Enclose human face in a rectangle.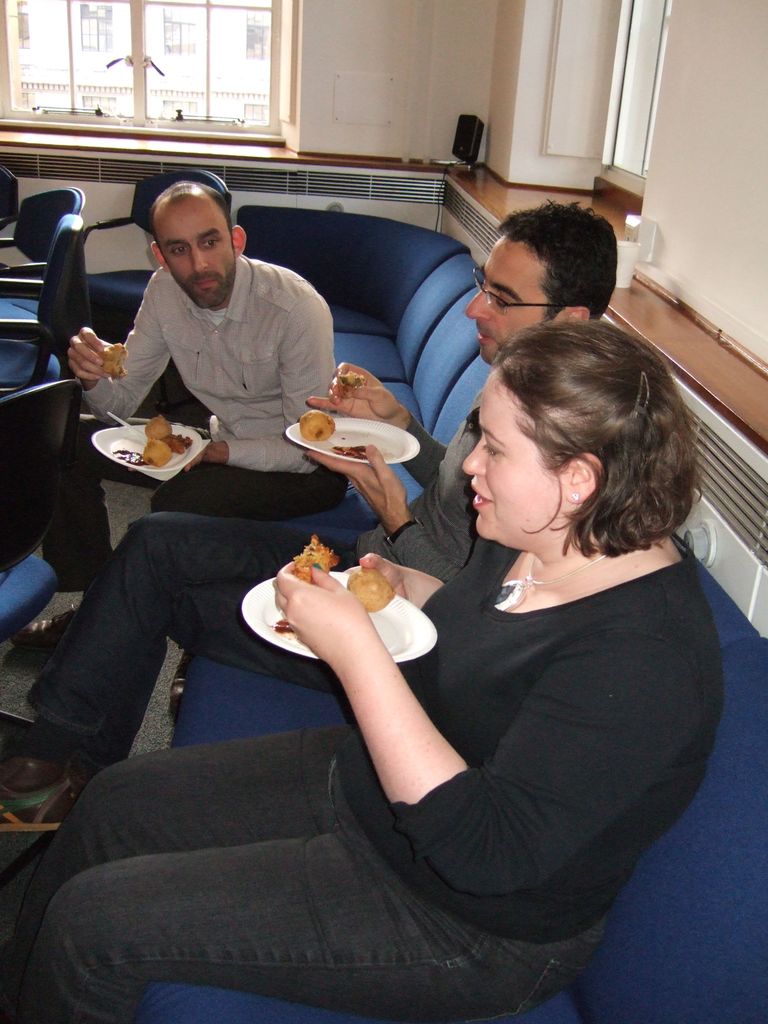
bbox(159, 204, 233, 307).
